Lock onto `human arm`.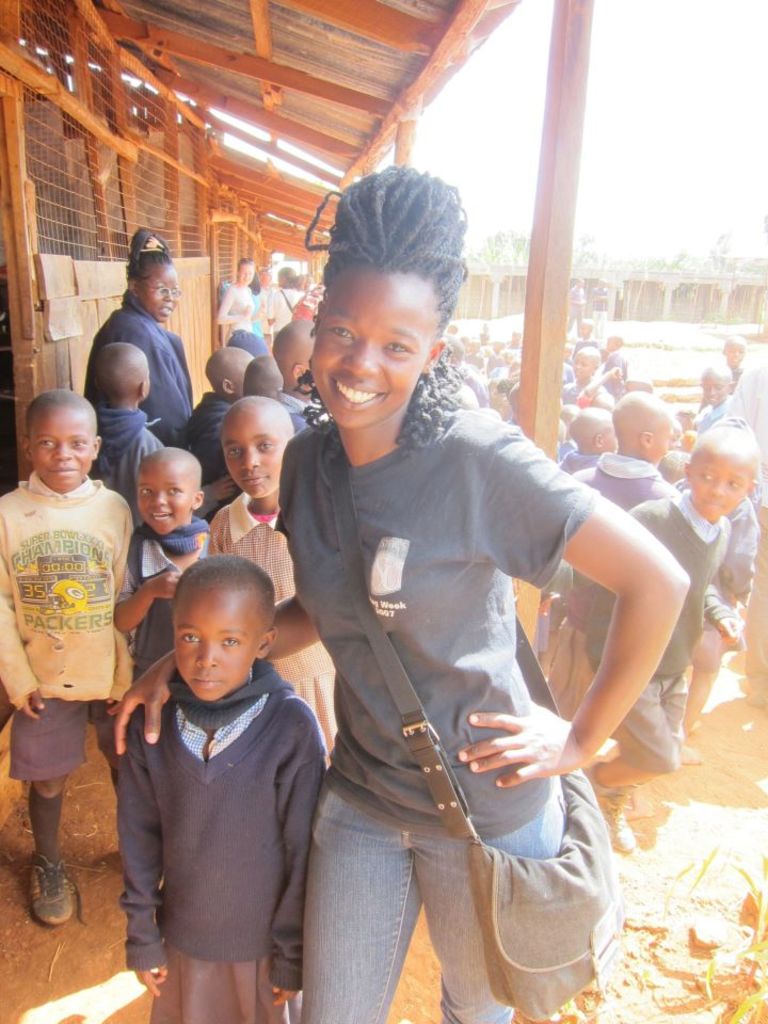
Locked: 103,507,134,722.
